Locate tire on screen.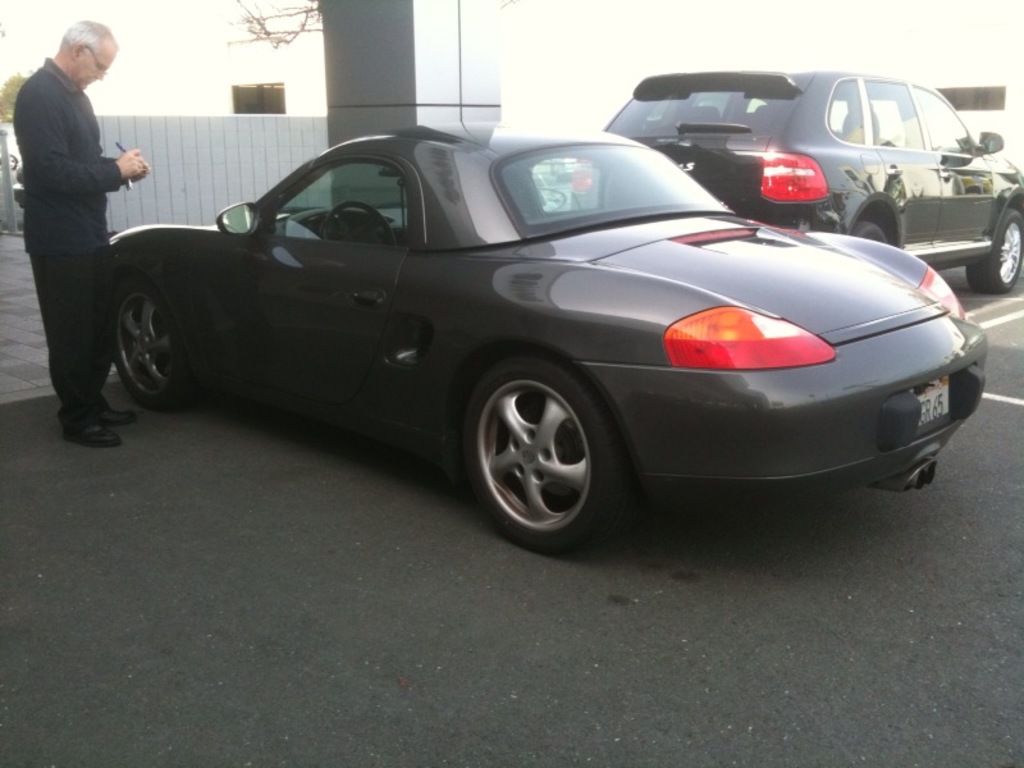
On screen at detection(847, 219, 890, 243).
